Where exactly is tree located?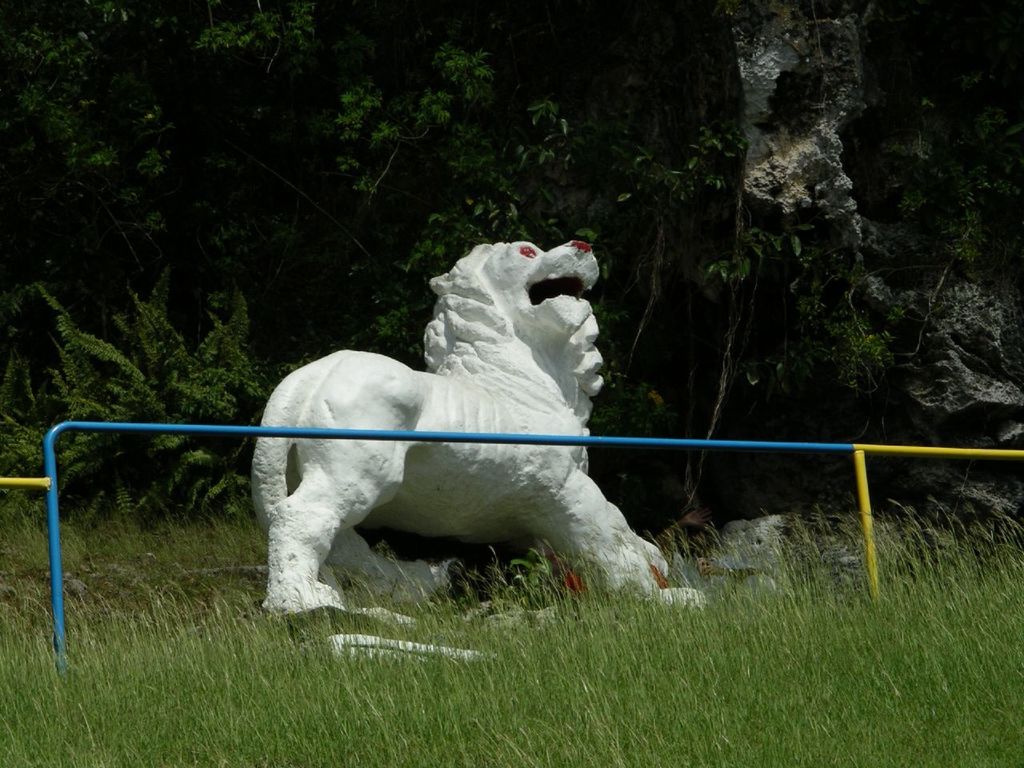
Its bounding box is (x1=84, y1=0, x2=748, y2=510).
